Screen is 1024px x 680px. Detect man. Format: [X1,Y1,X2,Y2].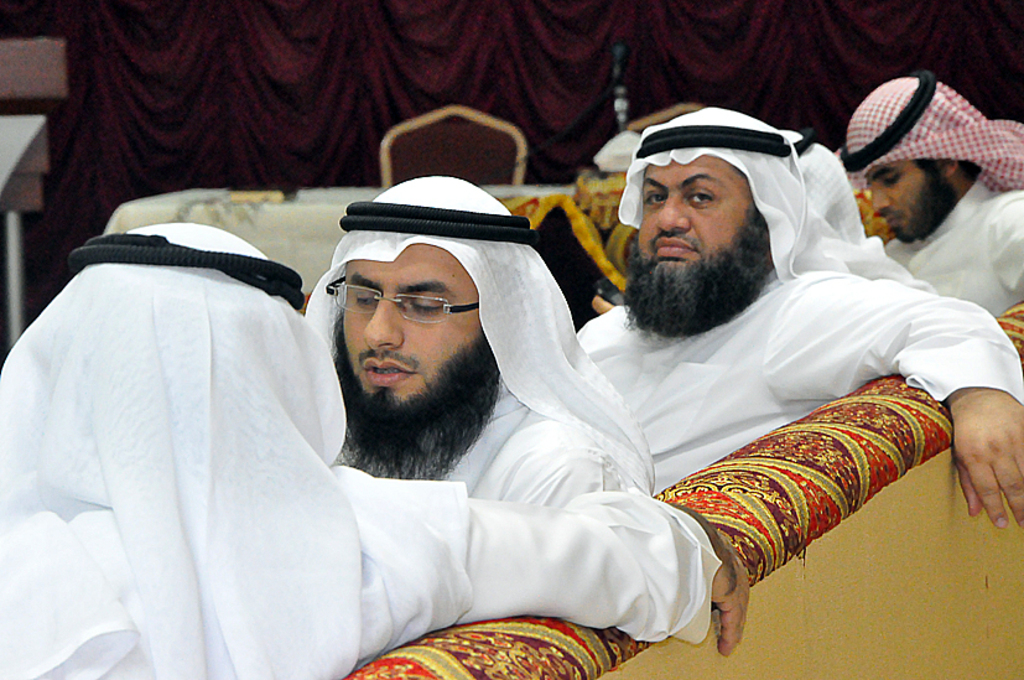
[841,72,1023,320].
